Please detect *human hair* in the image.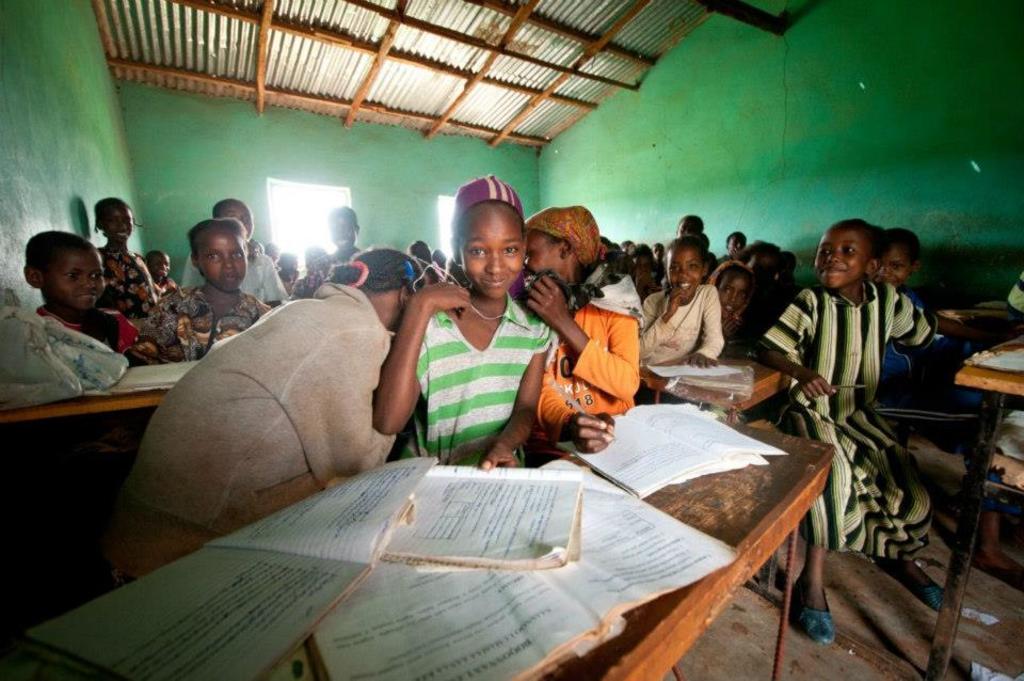
x1=718, y1=260, x2=755, y2=291.
